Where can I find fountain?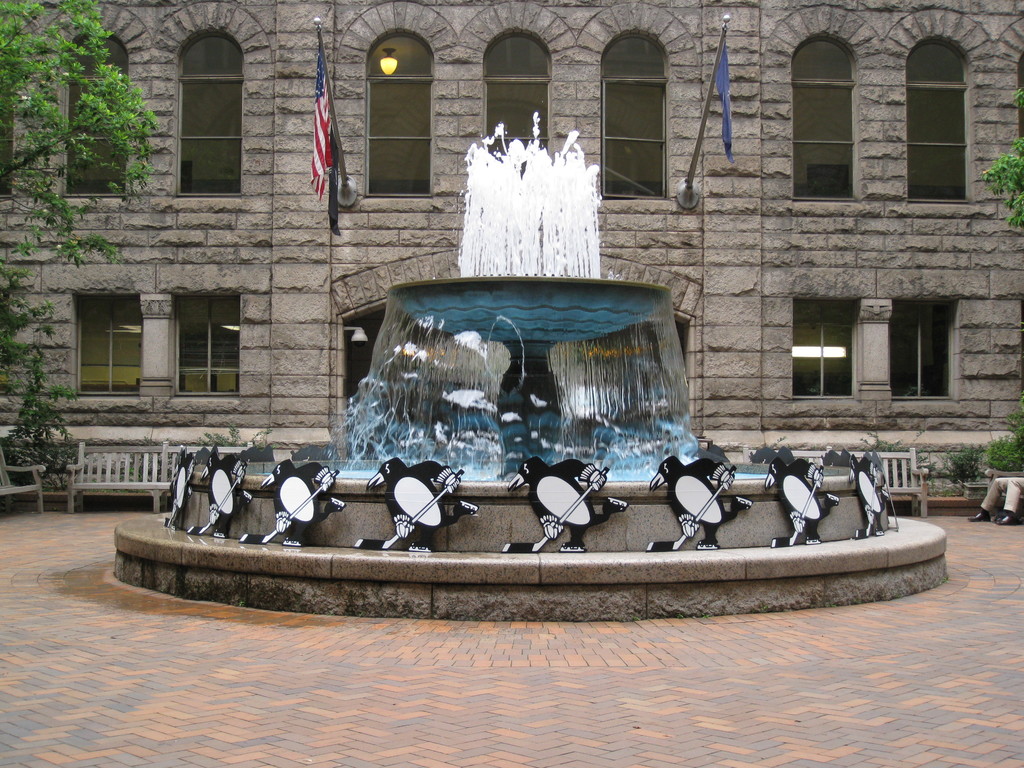
You can find it at rect(184, 247, 788, 604).
